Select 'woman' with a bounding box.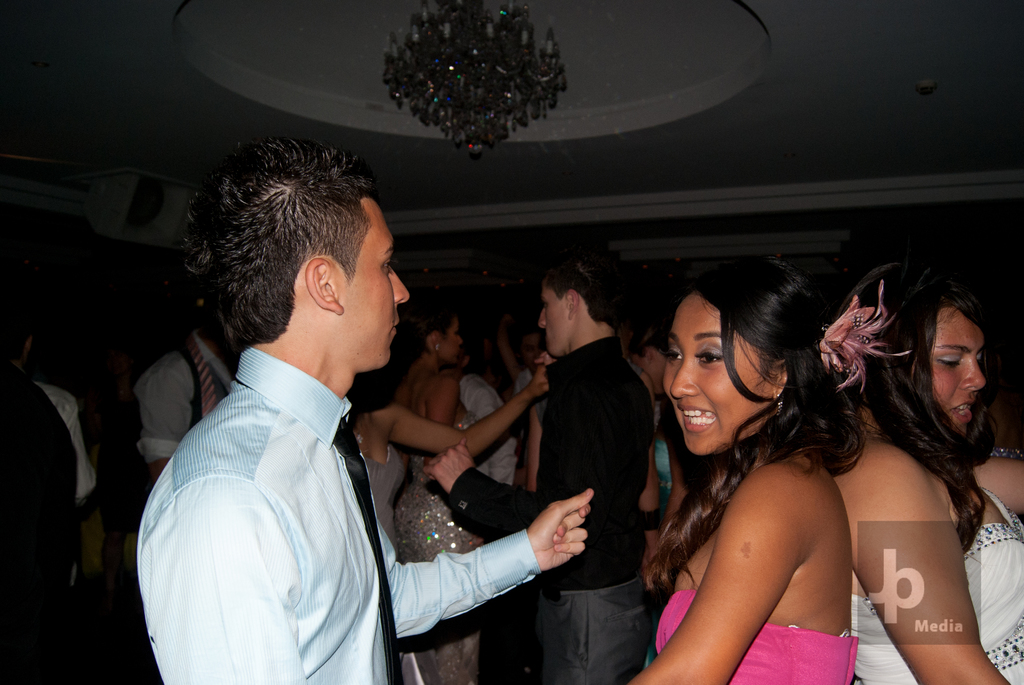
[629,254,906,680].
